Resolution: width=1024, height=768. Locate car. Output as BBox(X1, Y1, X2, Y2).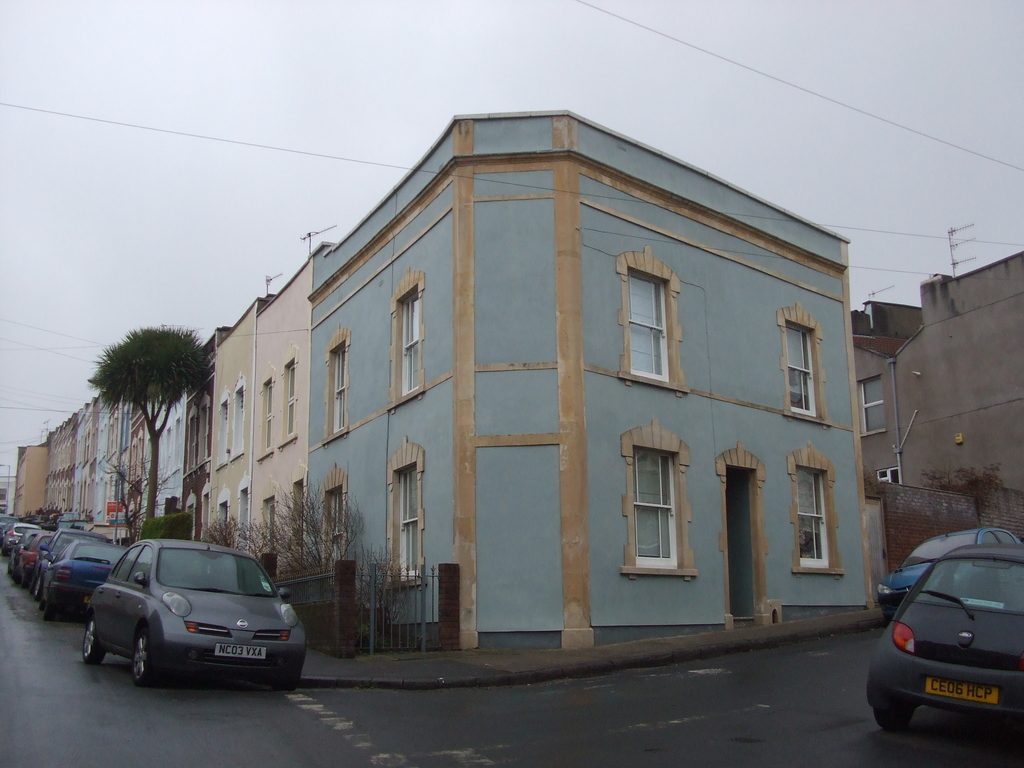
BBox(33, 535, 108, 618).
